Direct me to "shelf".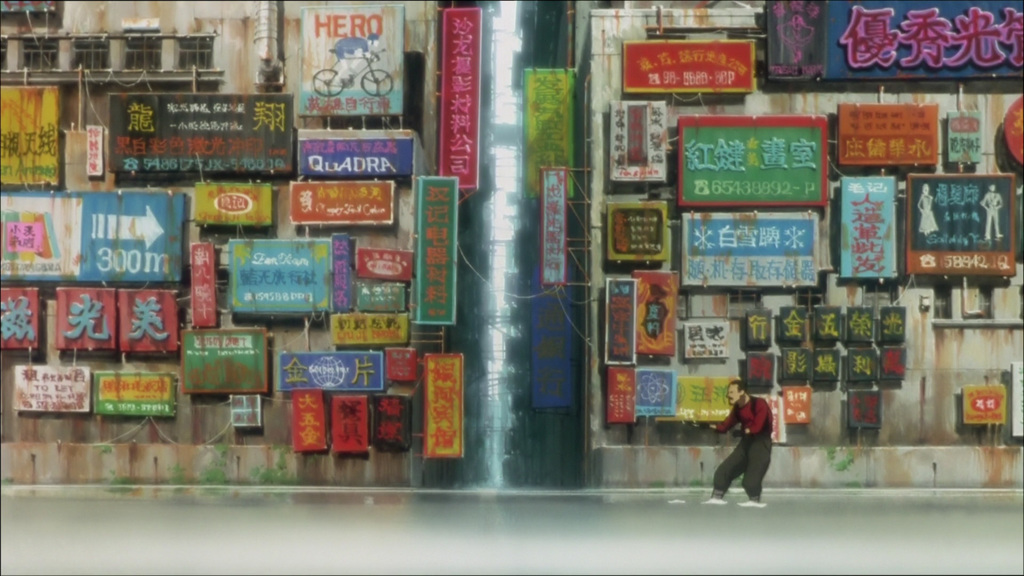
Direction: (184, 182, 430, 257).
